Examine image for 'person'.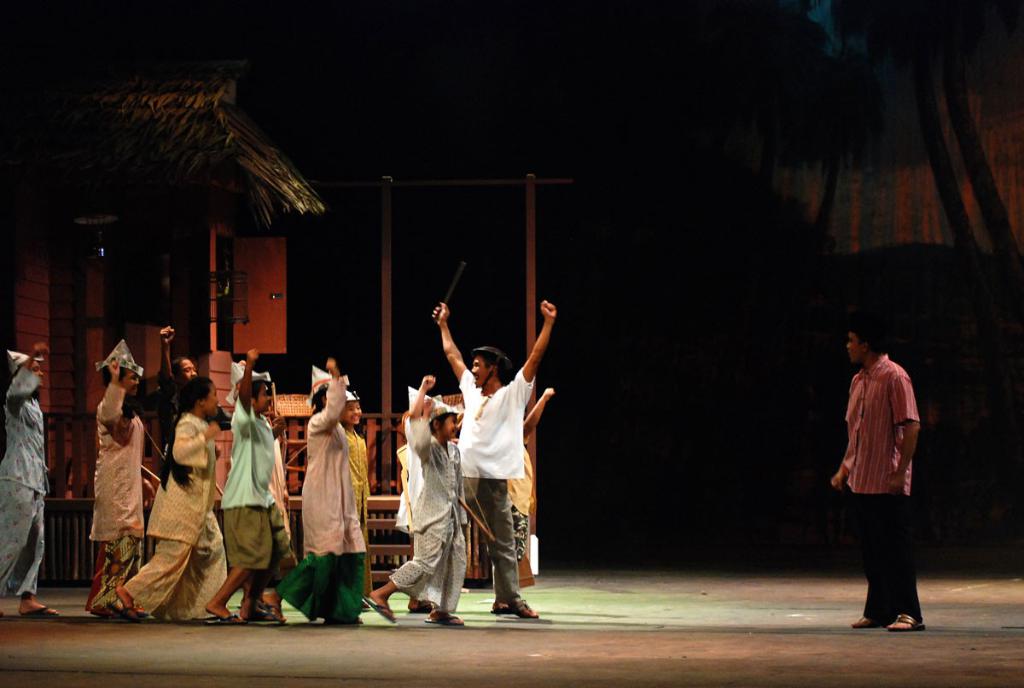
Examination result: (x1=237, y1=349, x2=290, y2=604).
